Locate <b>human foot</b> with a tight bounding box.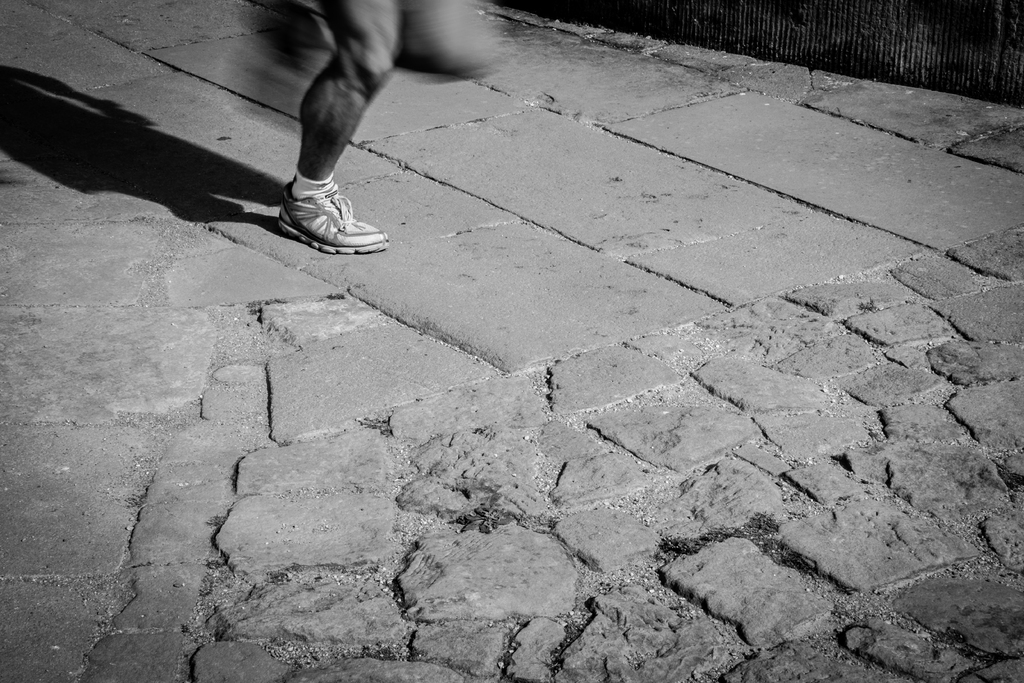
258, 171, 385, 241.
